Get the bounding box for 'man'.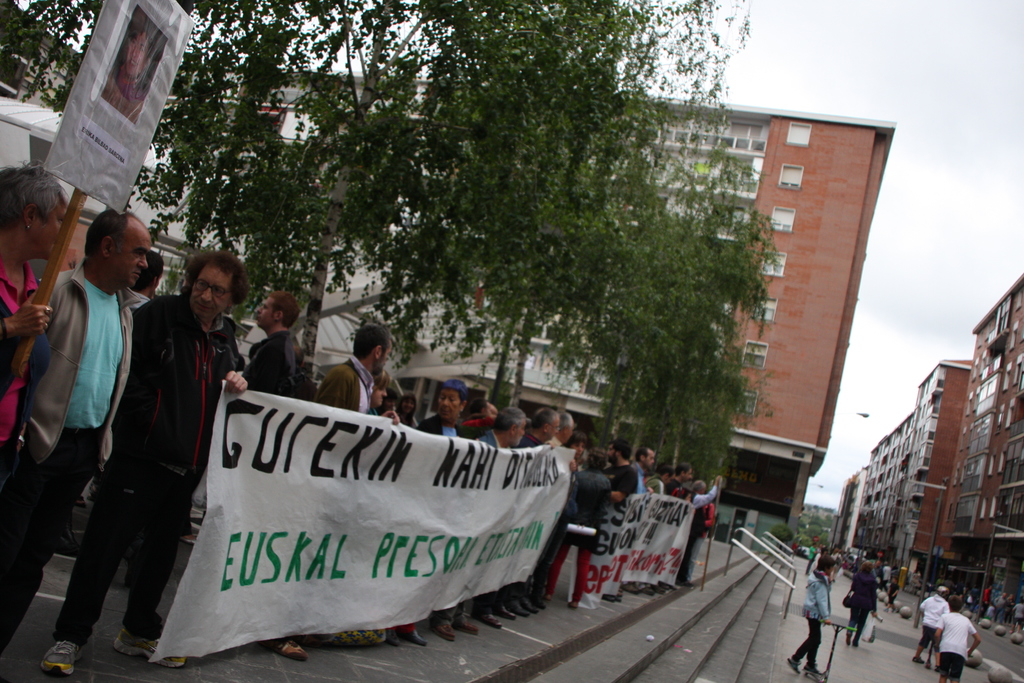
<box>31,252,248,682</box>.
